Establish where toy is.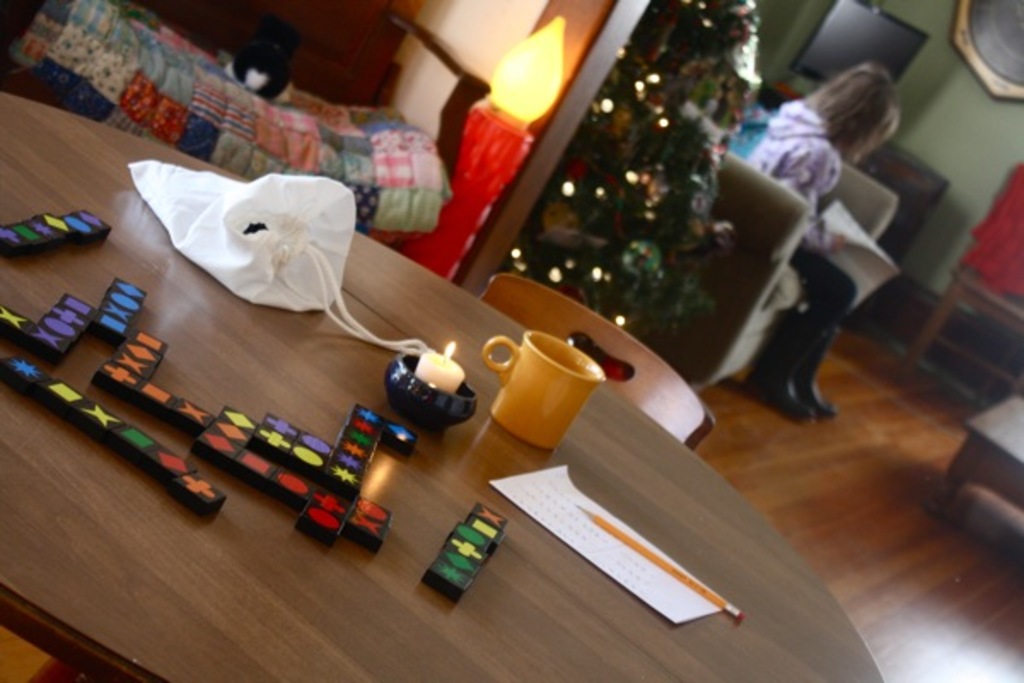
Established at (x1=230, y1=441, x2=323, y2=502).
